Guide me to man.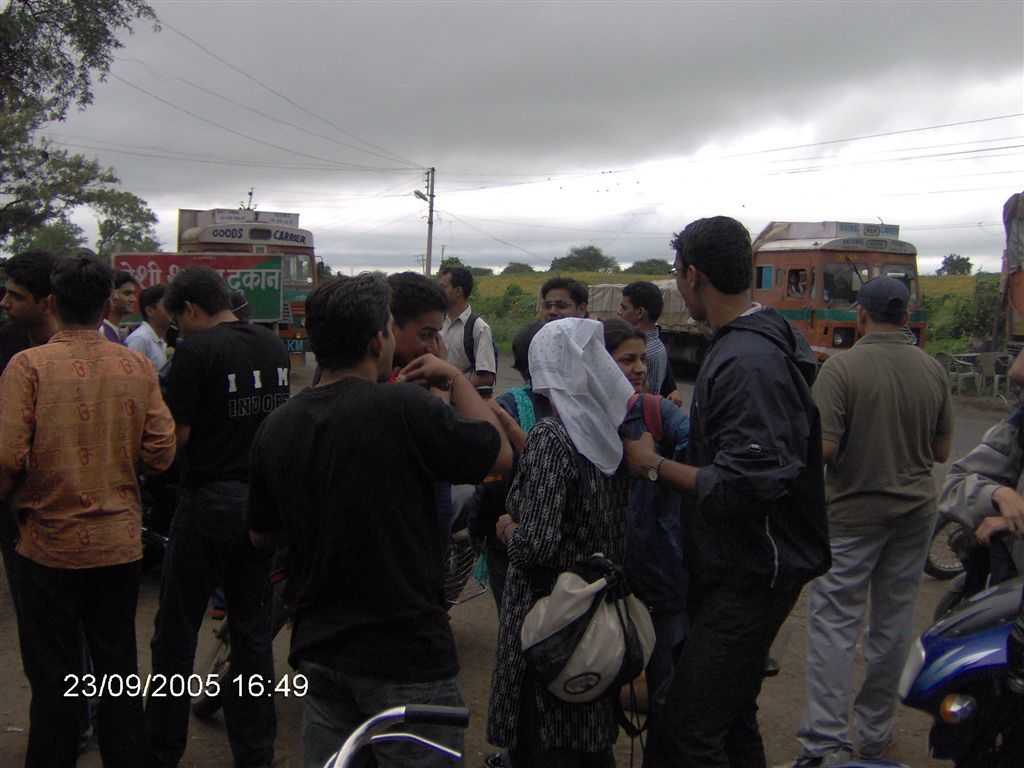
Guidance: 242:269:519:767.
